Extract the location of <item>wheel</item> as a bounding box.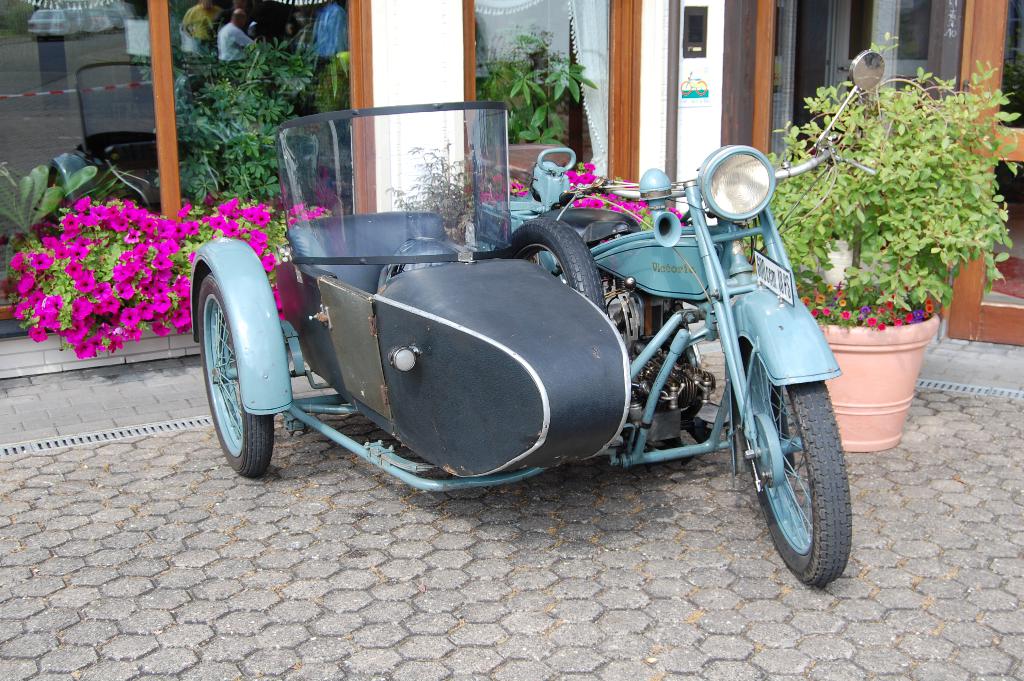
x1=198 y1=270 x2=276 y2=484.
